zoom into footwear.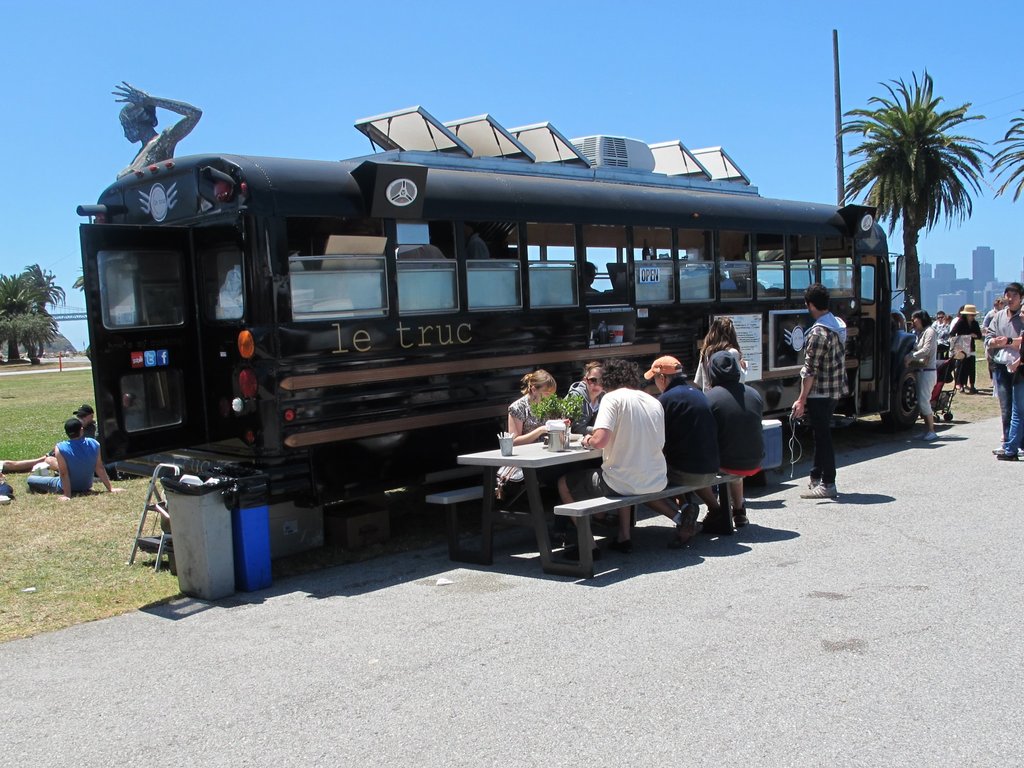
Zoom target: 959,387,964,393.
